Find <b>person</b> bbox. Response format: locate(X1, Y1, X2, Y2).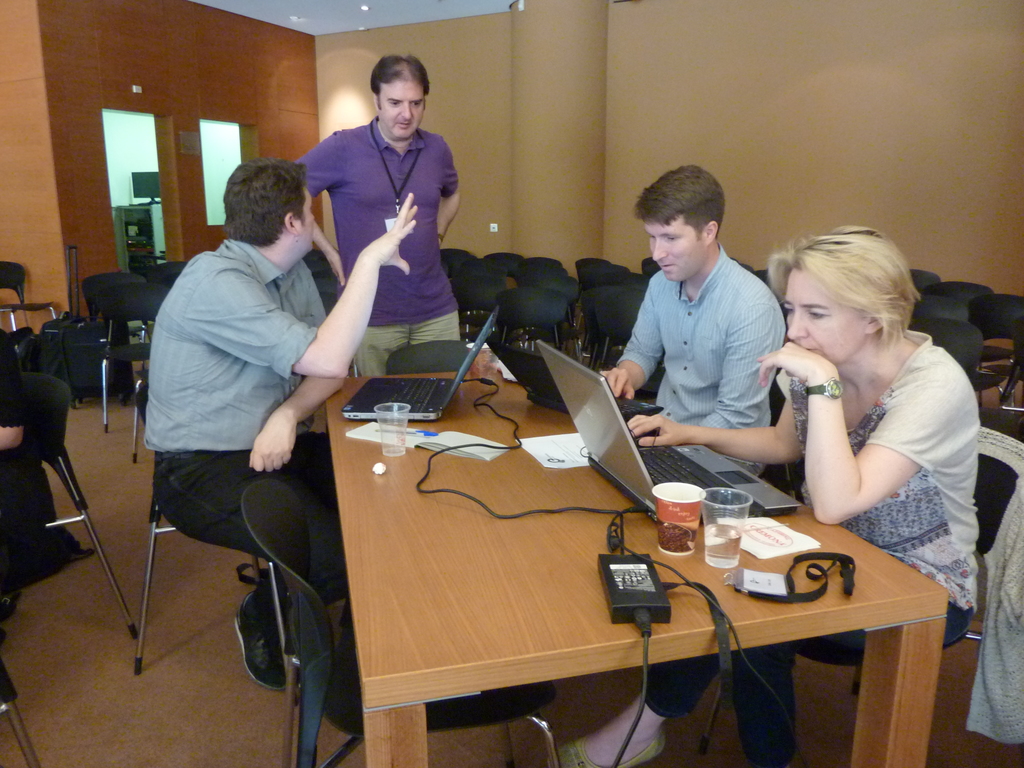
locate(537, 218, 989, 767).
